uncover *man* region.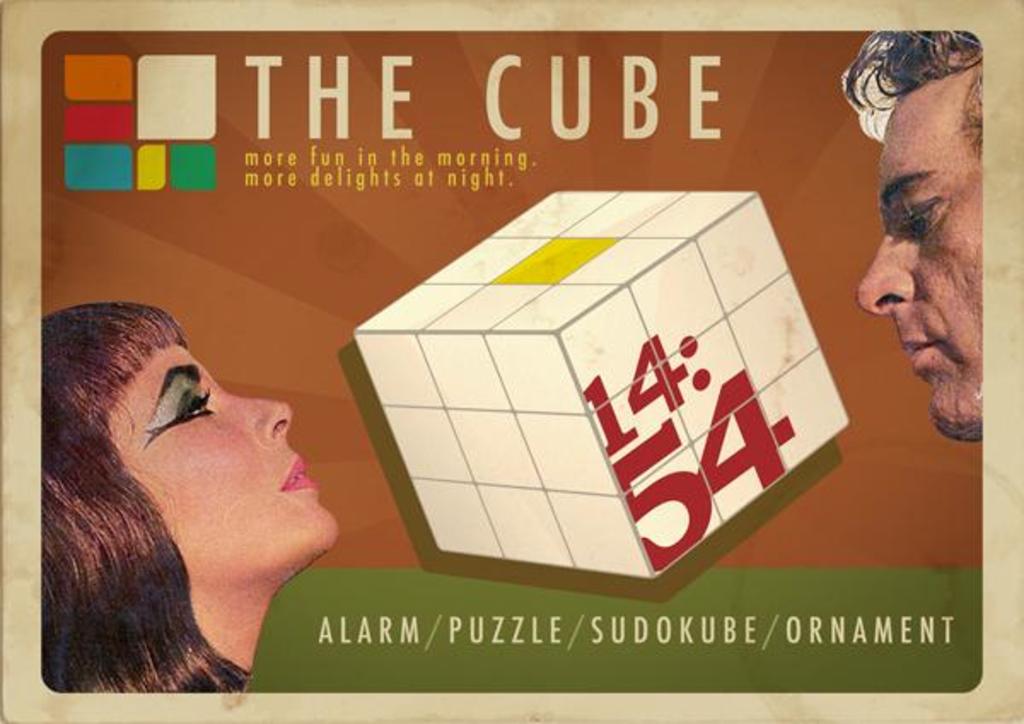
Uncovered: detection(814, 26, 1017, 509).
